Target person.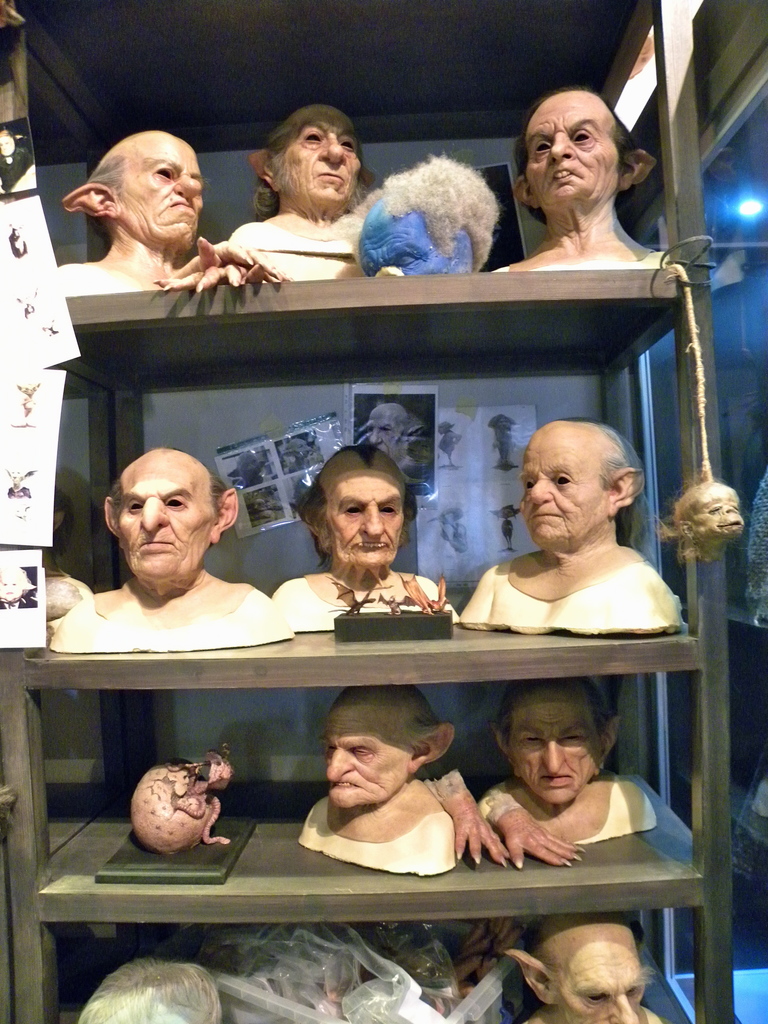
Target region: 490 86 688 285.
